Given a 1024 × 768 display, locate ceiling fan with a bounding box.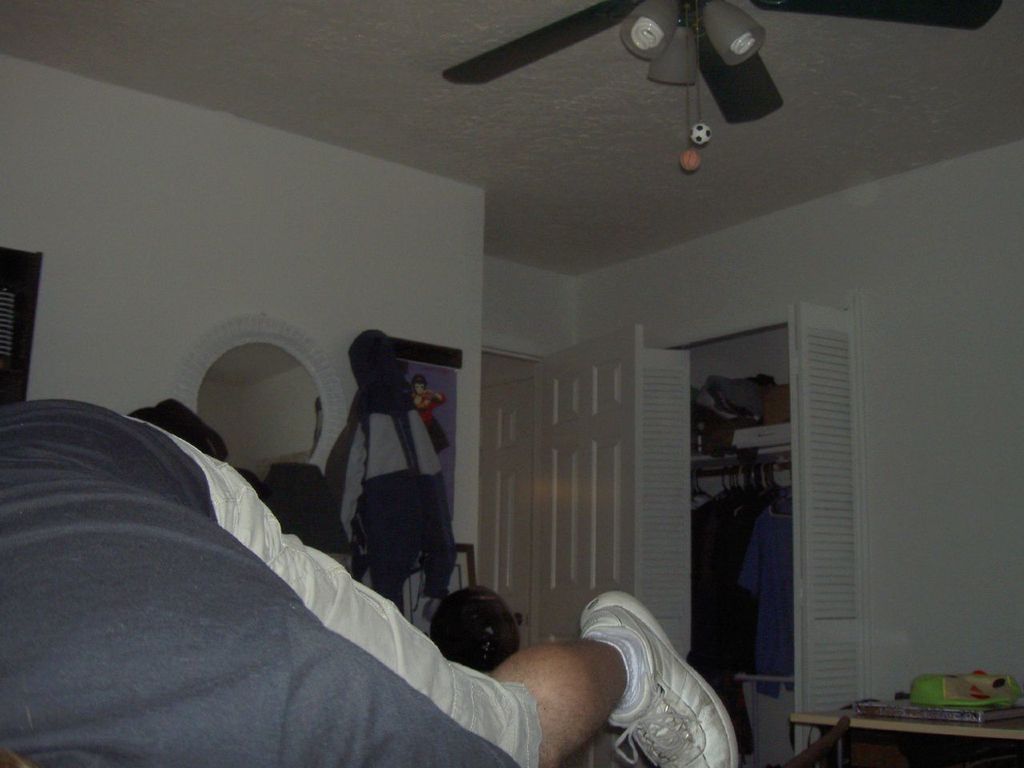
Located: (x1=440, y1=0, x2=1002, y2=167).
